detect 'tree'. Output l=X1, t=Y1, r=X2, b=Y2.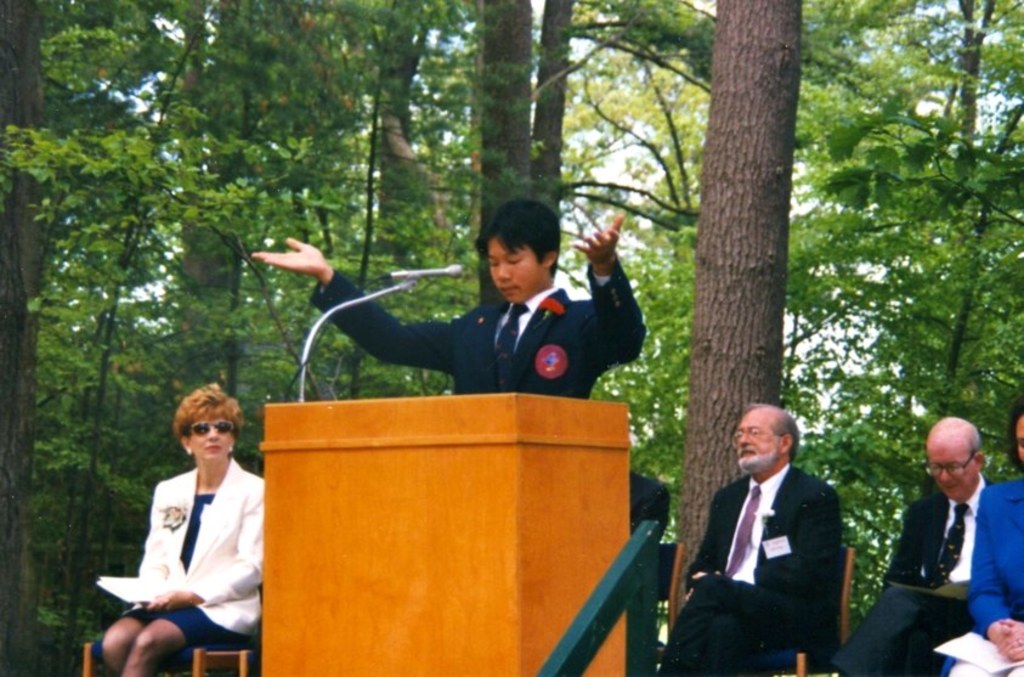
l=775, t=45, r=1018, b=485.
